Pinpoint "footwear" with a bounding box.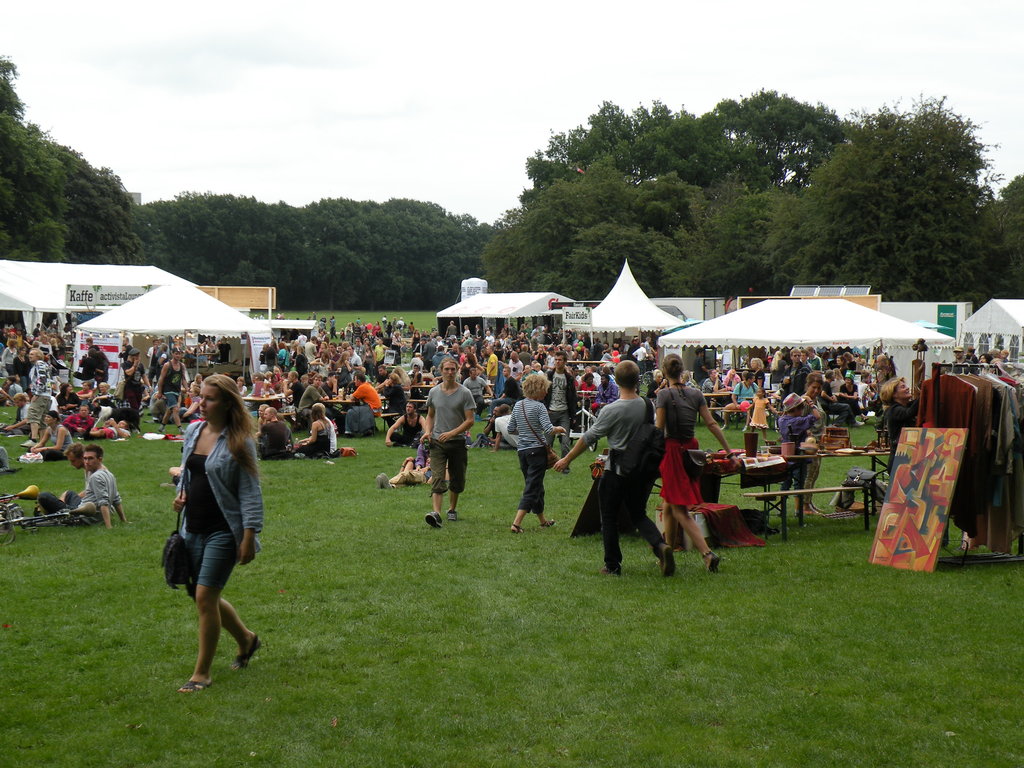
left=700, top=554, right=720, bottom=577.
